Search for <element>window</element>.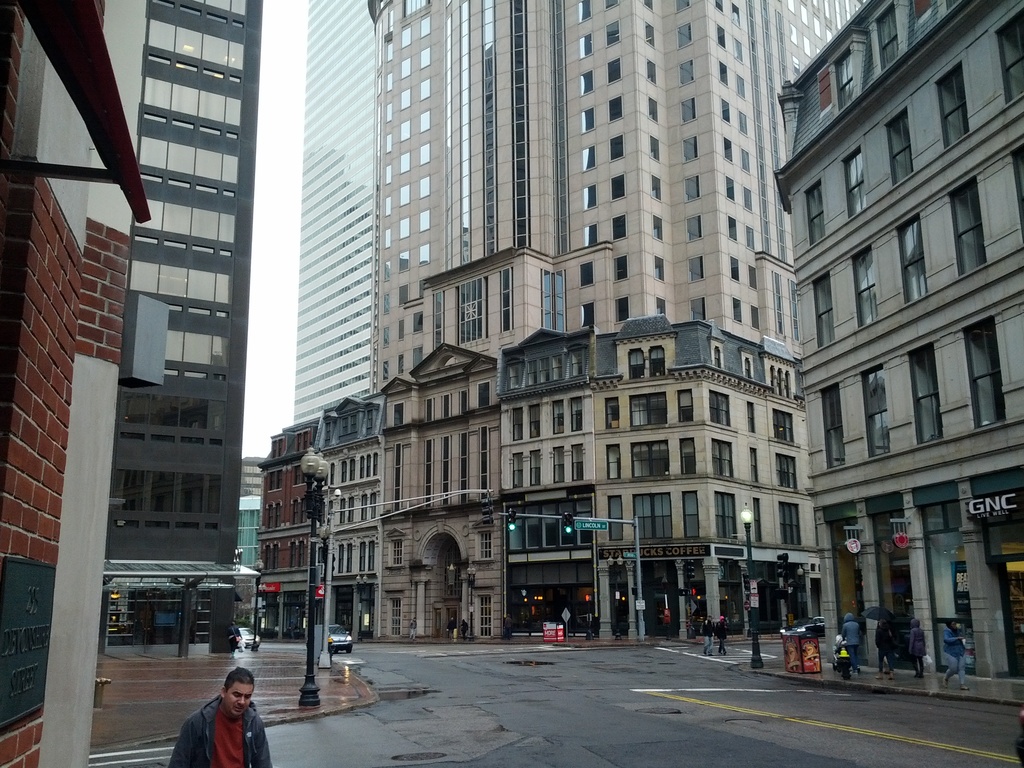
Found at 771, 370, 774, 386.
